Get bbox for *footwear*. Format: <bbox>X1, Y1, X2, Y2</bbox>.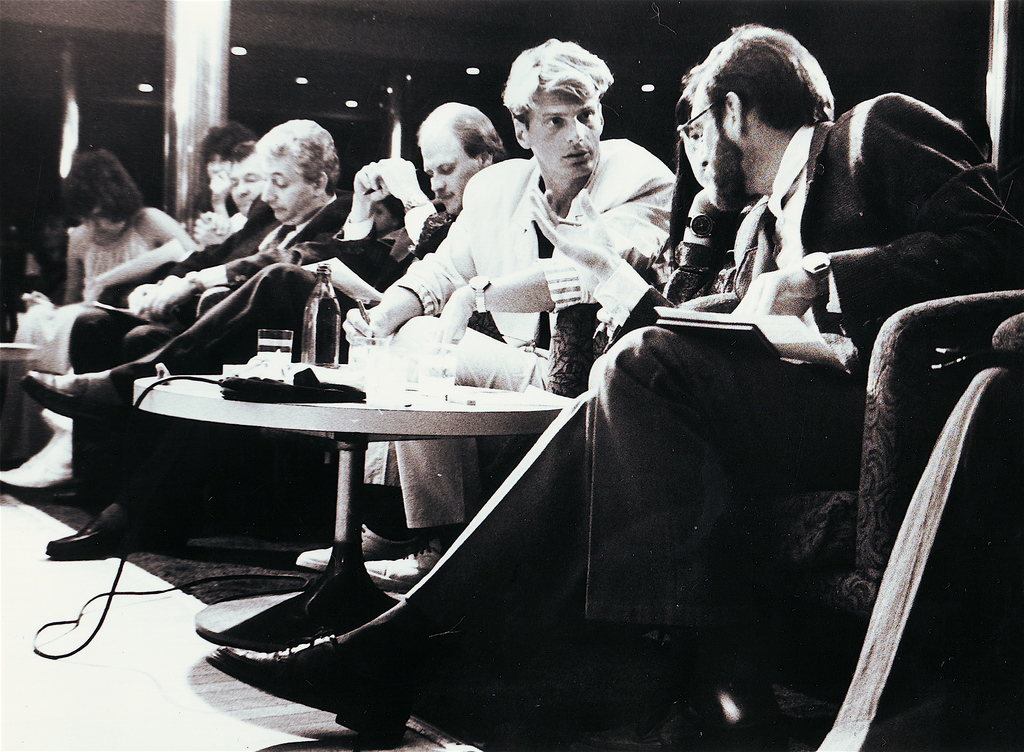
<bbox>218, 635, 422, 739</bbox>.
